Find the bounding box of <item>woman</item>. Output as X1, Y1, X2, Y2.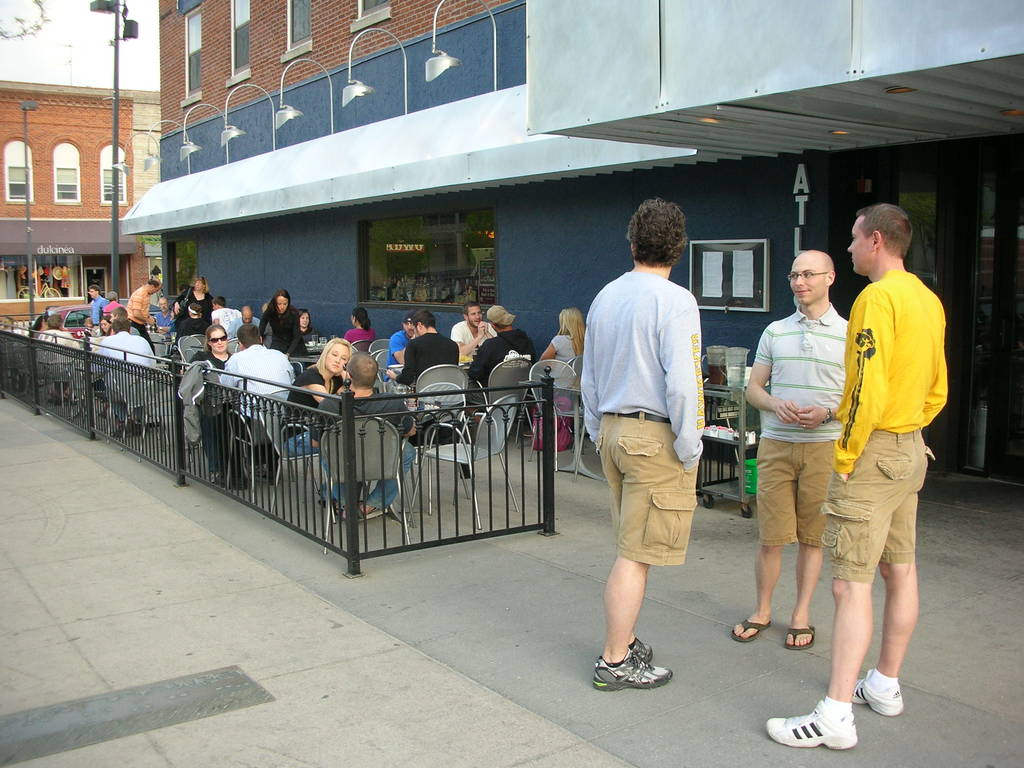
253, 290, 309, 358.
